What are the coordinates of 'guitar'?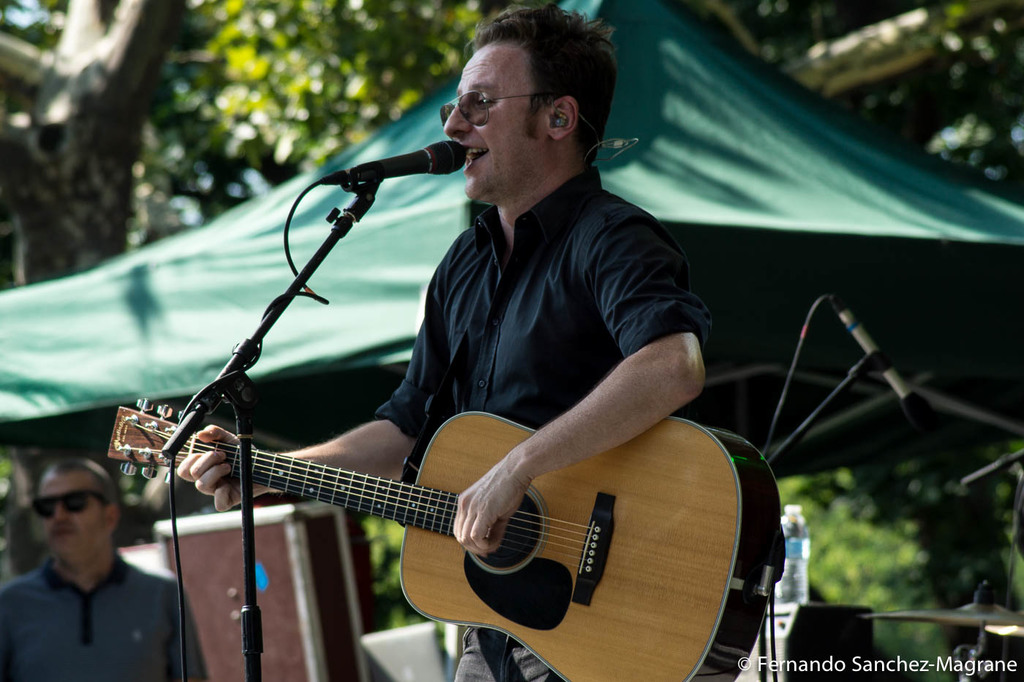
[x1=105, y1=396, x2=786, y2=681].
